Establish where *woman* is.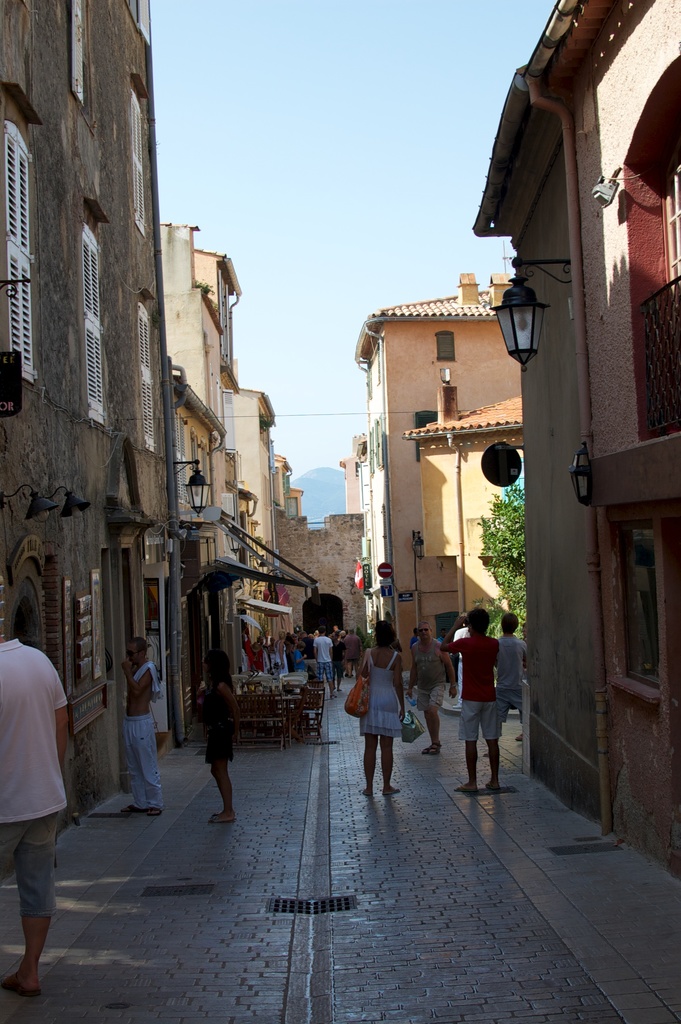
Established at pyautogui.locateOnScreen(359, 622, 406, 797).
